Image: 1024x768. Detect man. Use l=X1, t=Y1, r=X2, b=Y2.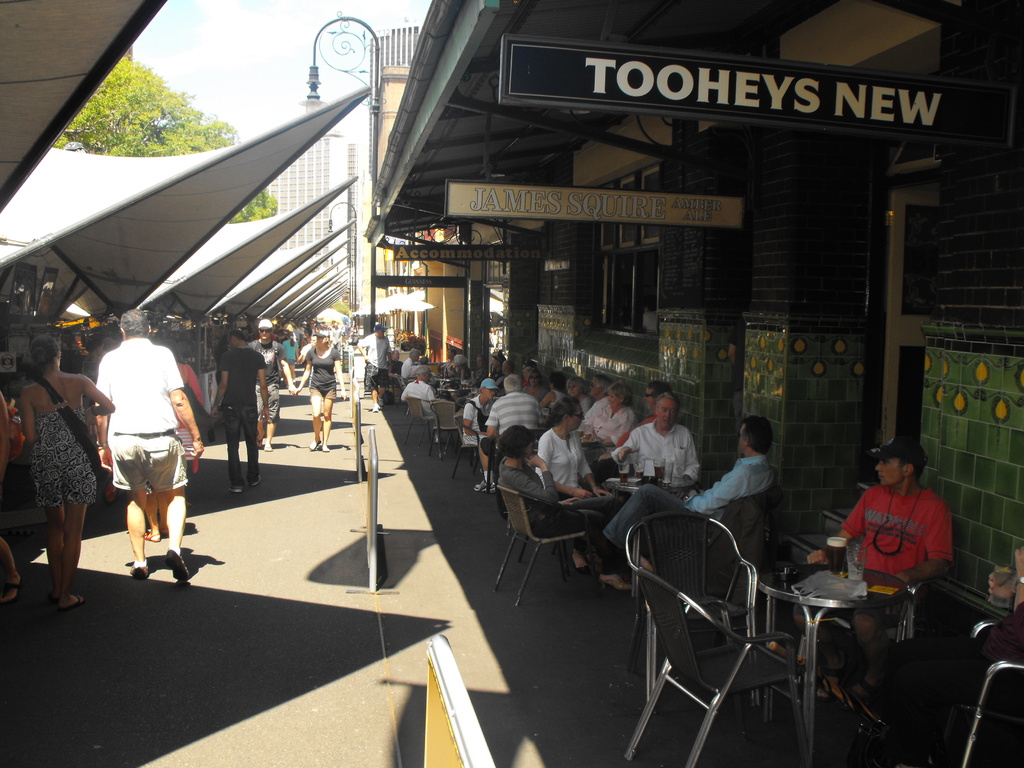
l=86, t=310, r=195, b=588.
